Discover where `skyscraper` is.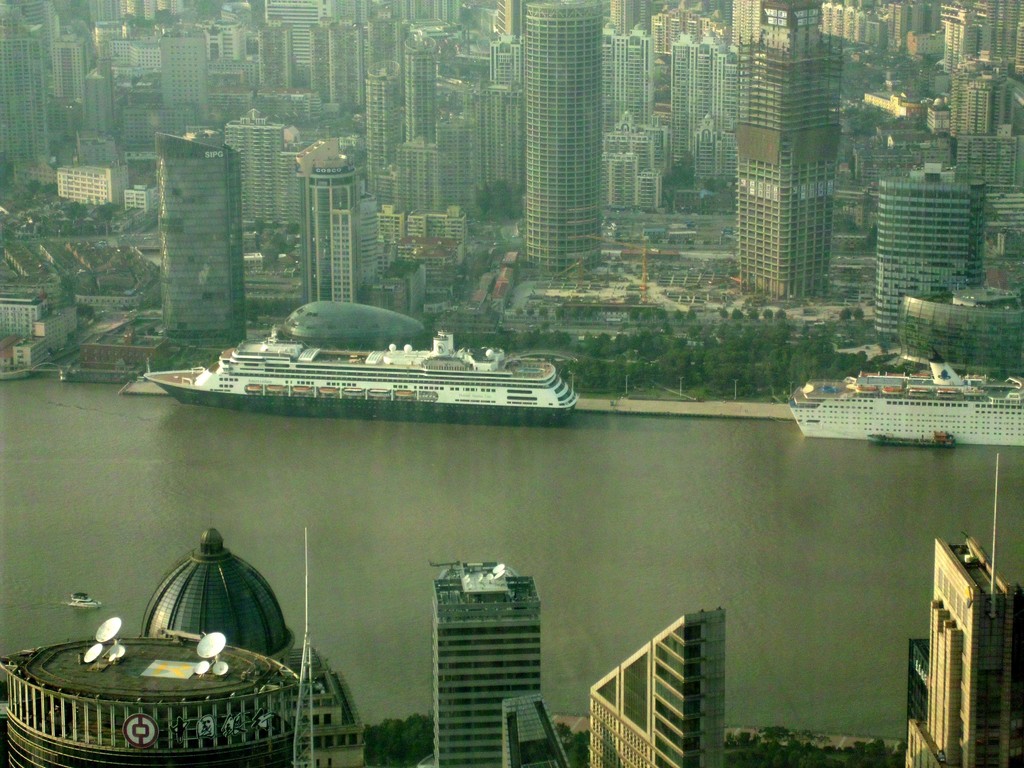
Discovered at bbox=(886, 0, 948, 70).
